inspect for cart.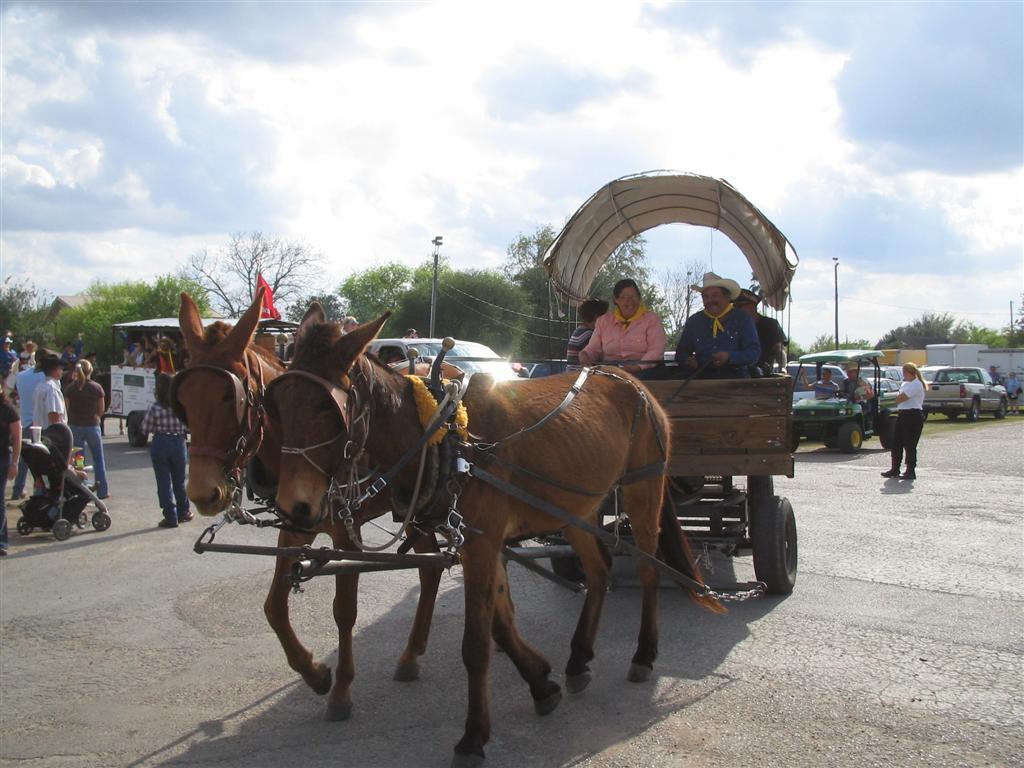
Inspection: box(198, 167, 800, 599).
